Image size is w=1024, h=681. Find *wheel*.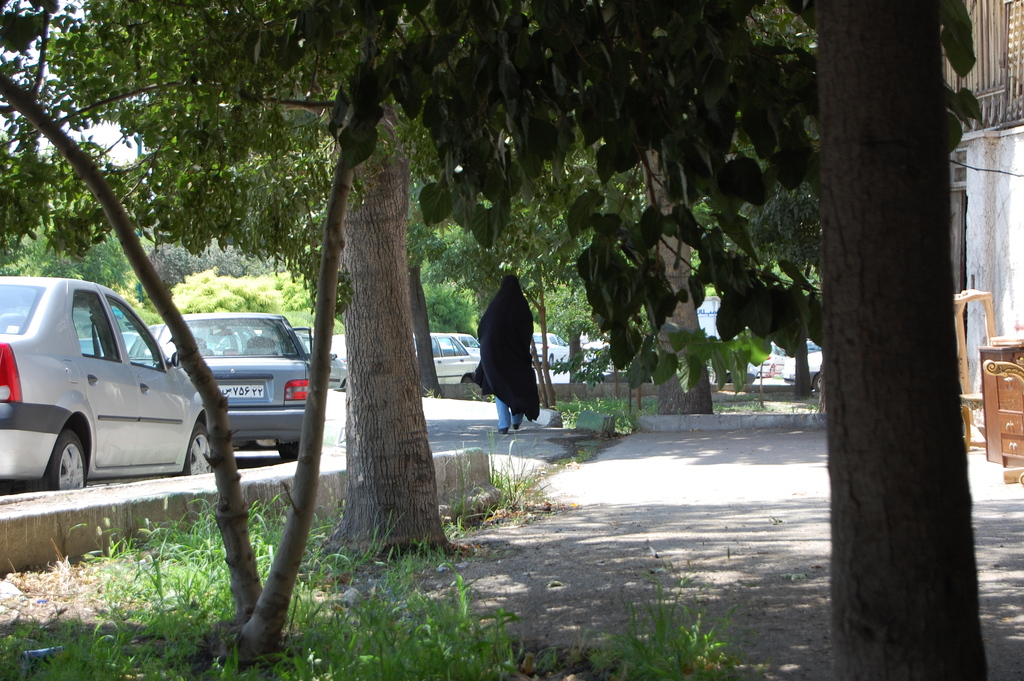
left=547, top=356, right=555, bottom=366.
